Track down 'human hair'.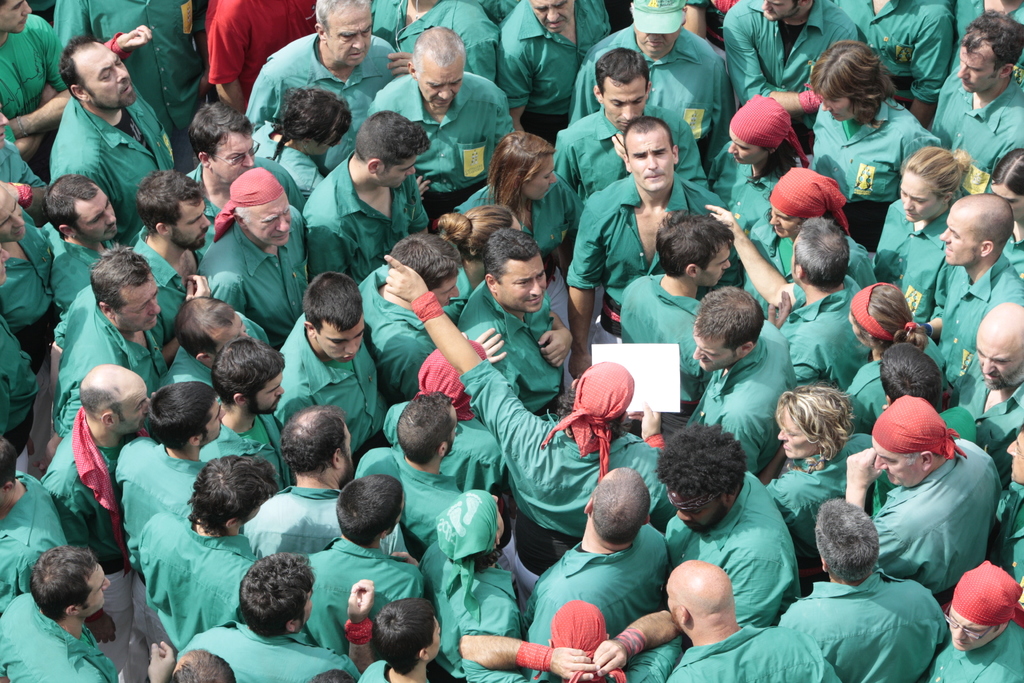
Tracked to Rect(650, 208, 738, 279).
